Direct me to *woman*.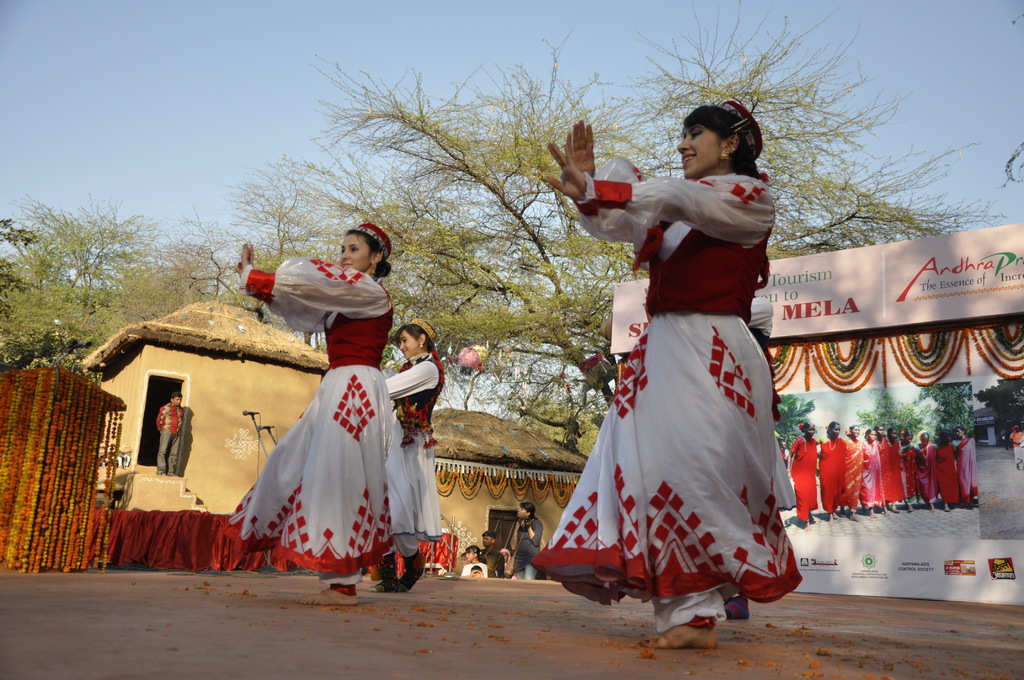
Direction: 226/211/444/612.
